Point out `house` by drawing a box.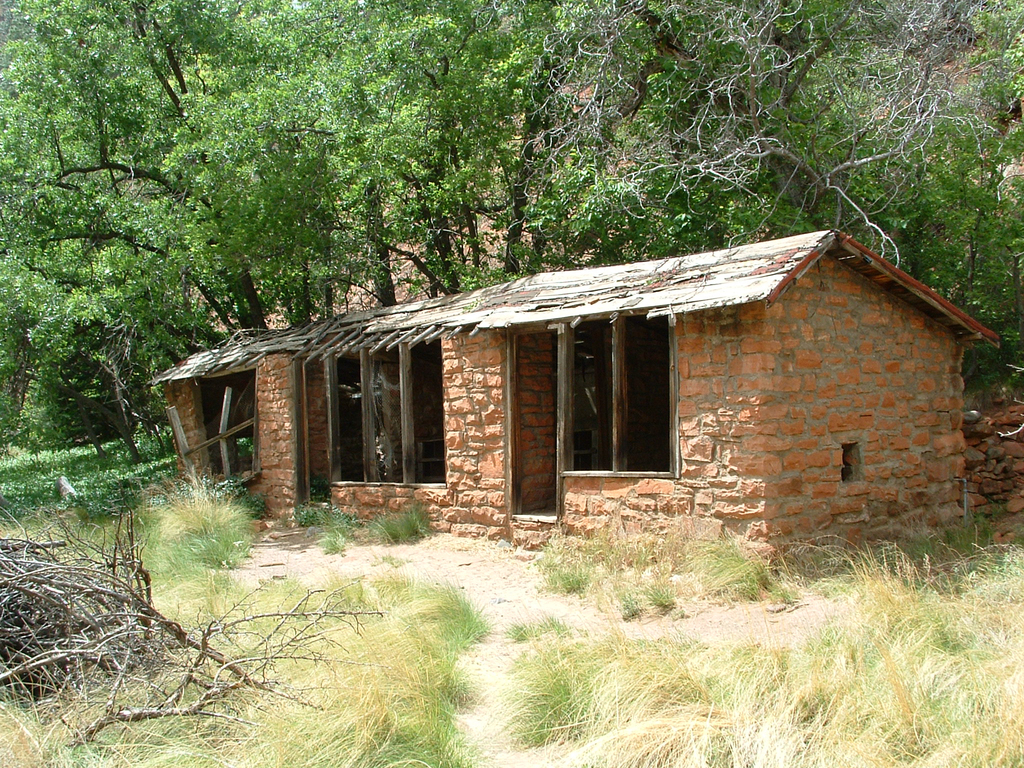
213:213:983:560.
